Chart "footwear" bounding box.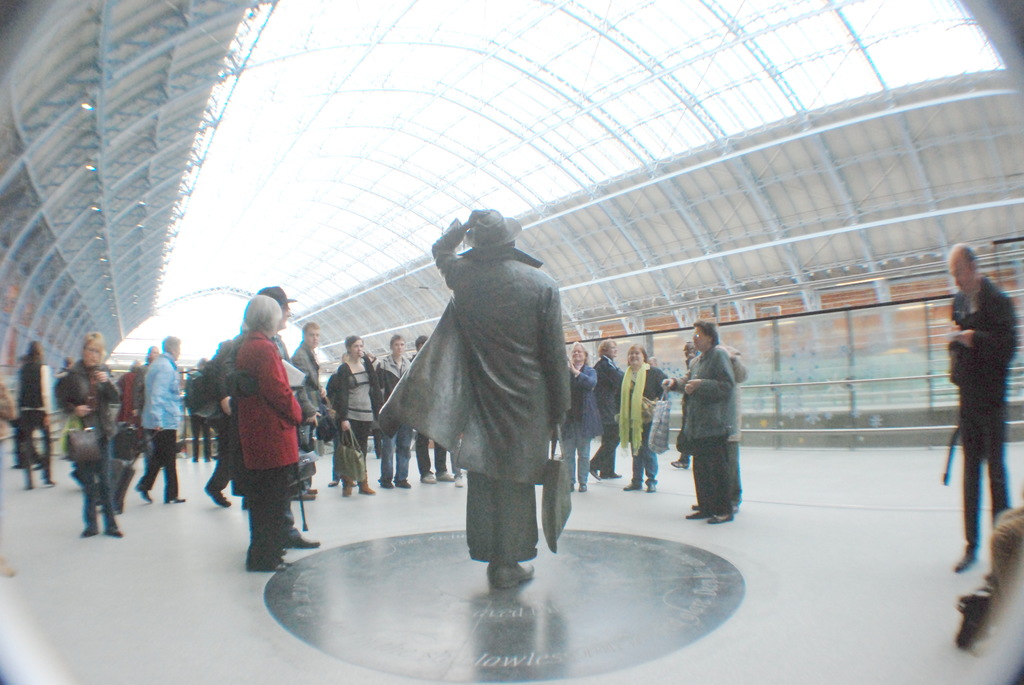
Charted: (707, 514, 732, 522).
